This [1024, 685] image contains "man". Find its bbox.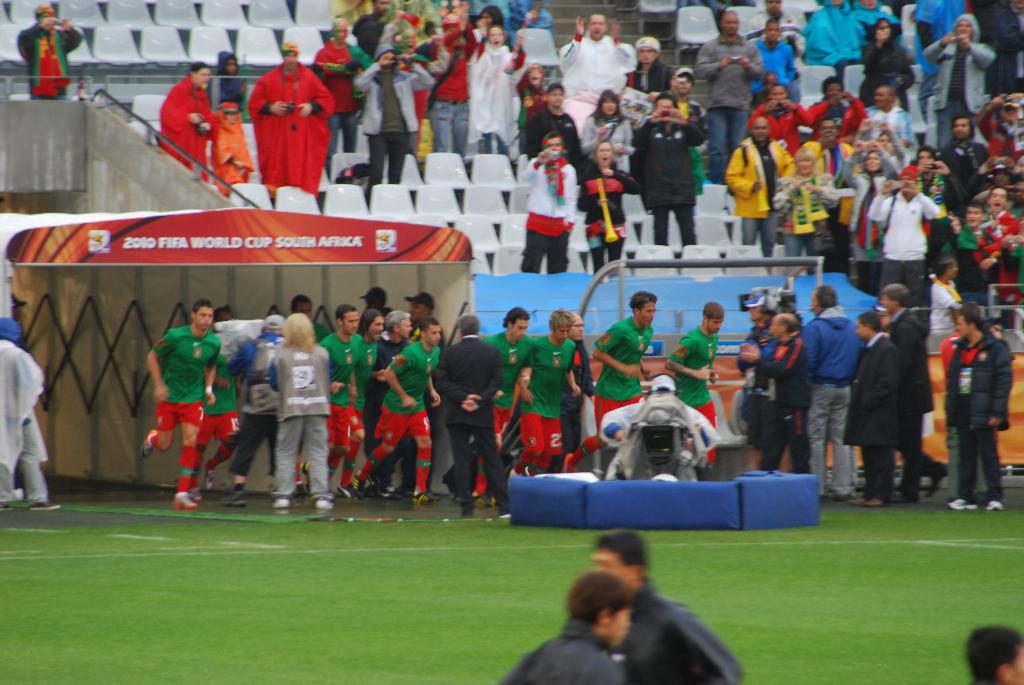
box(799, 283, 867, 503).
